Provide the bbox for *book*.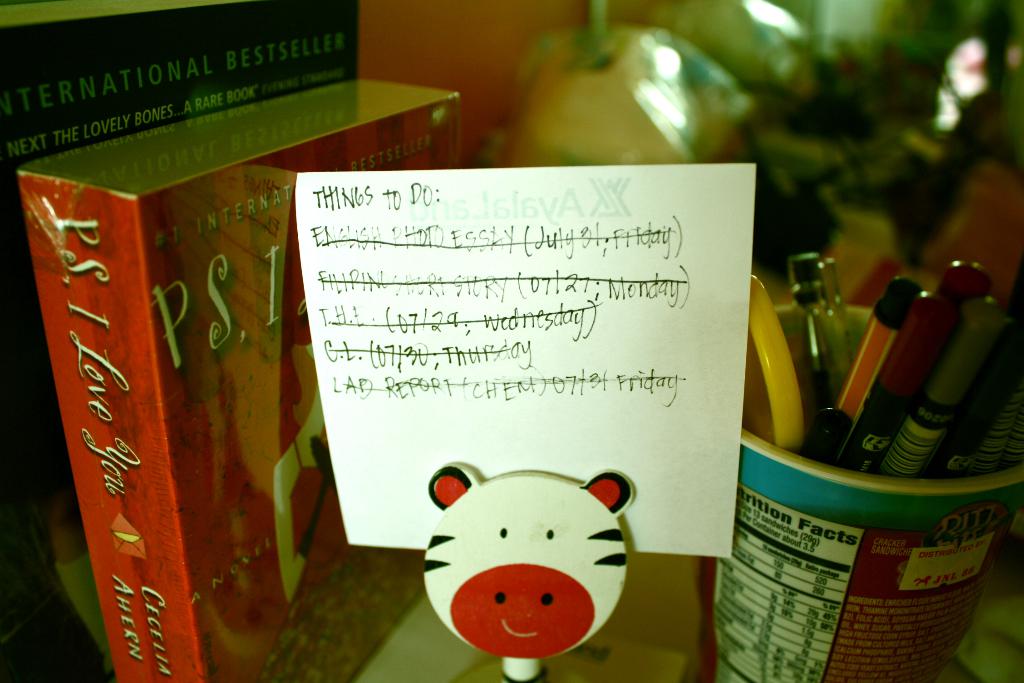
{"left": 17, "top": 73, "right": 456, "bottom": 682}.
